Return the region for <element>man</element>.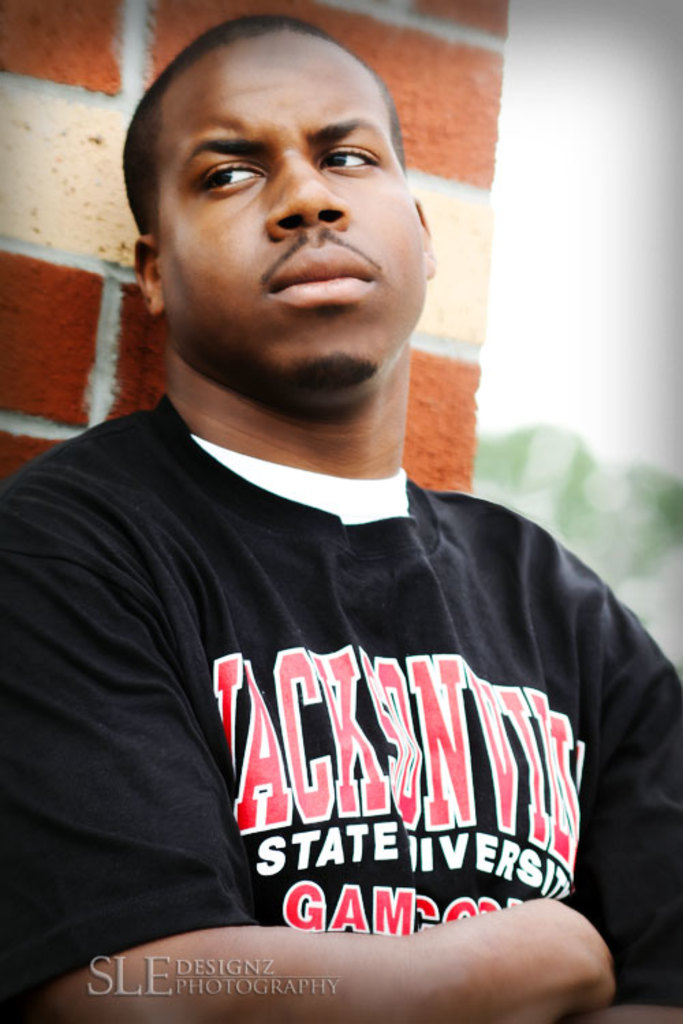
locate(1, 10, 682, 1023).
